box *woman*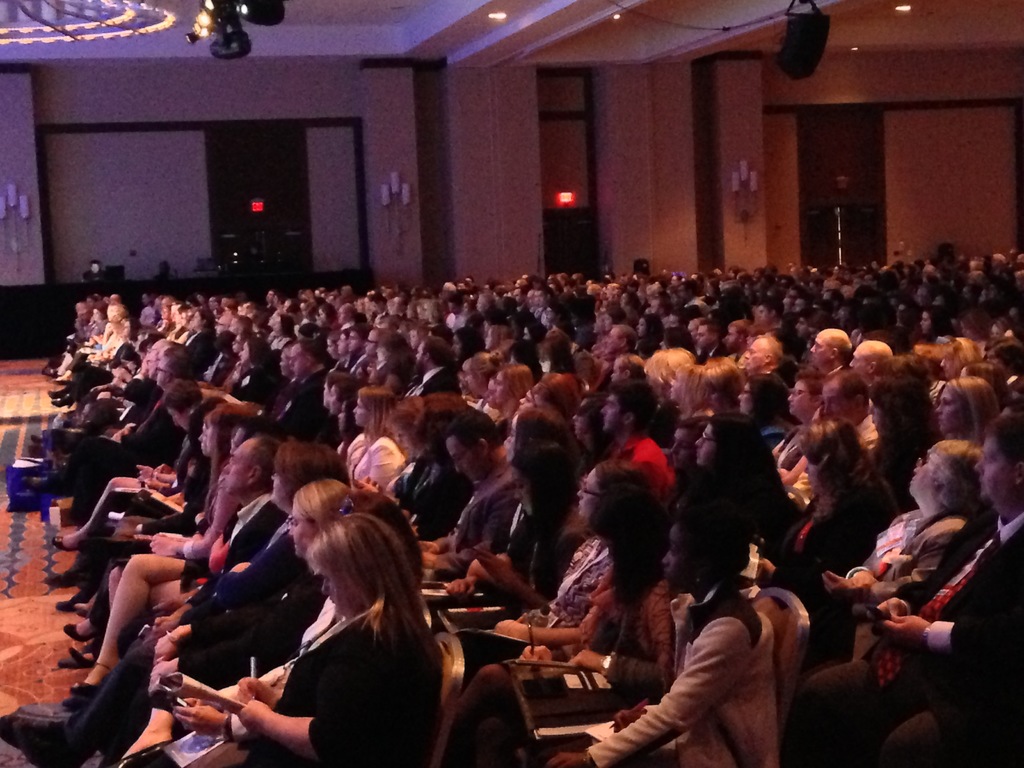
(499, 409, 587, 589)
